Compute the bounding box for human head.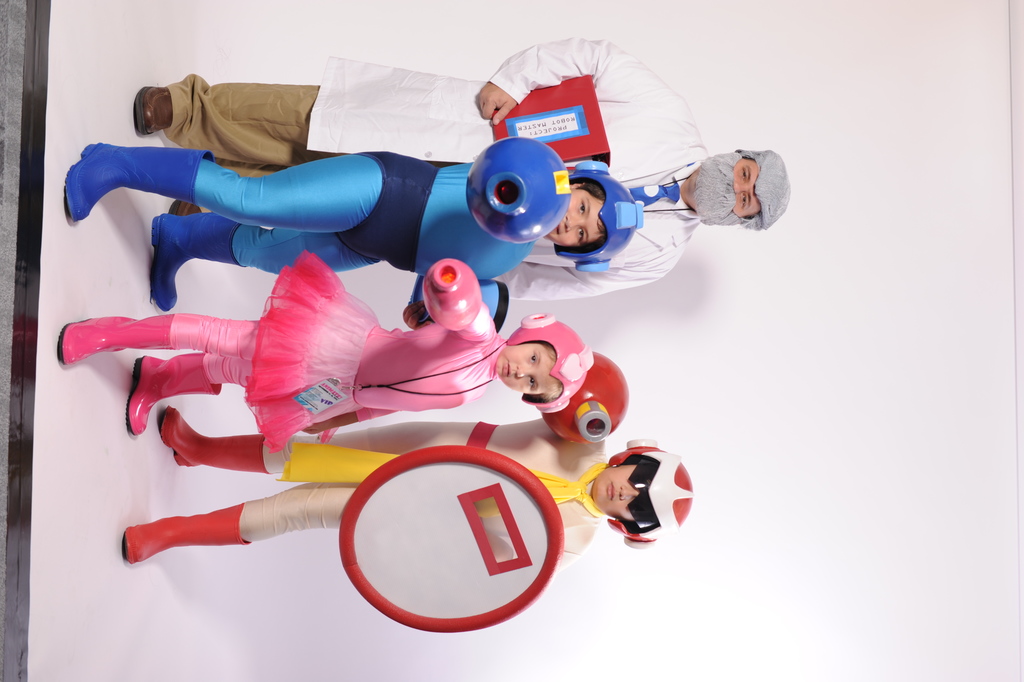
687,131,788,227.
